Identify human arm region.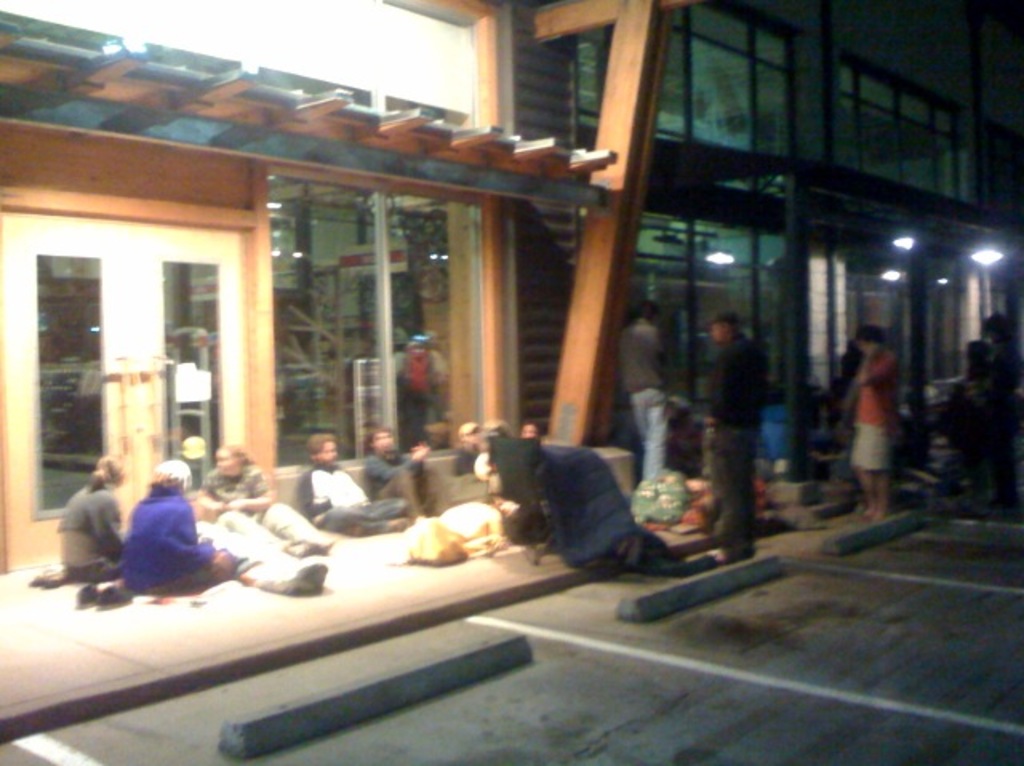
Region: detection(856, 339, 893, 384).
